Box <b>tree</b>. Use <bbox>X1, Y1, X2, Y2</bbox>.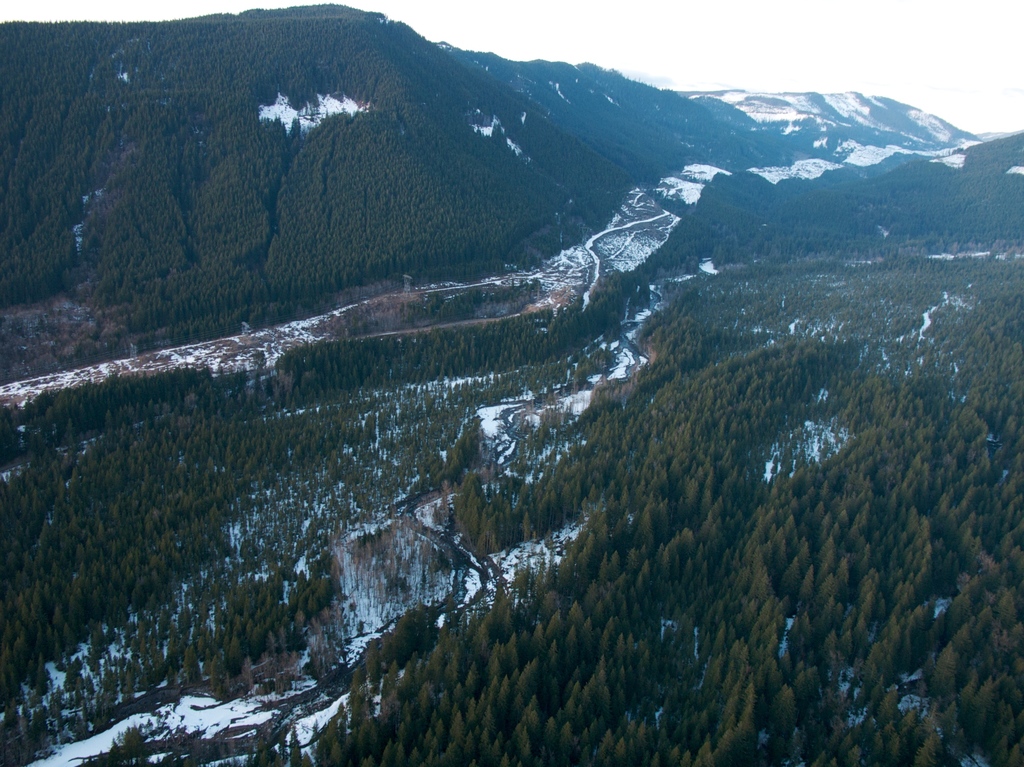
<bbox>796, 563, 817, 618</bbox>.
